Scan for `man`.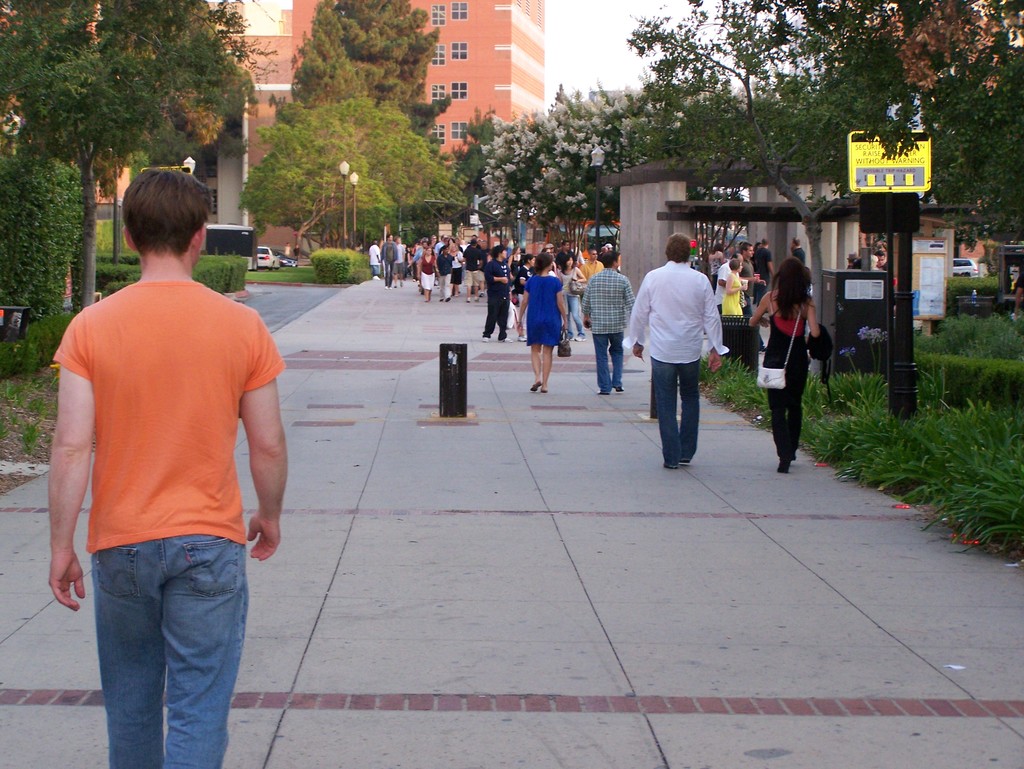
Scan result: (left=585, top=247, right=603, bottom=280).
